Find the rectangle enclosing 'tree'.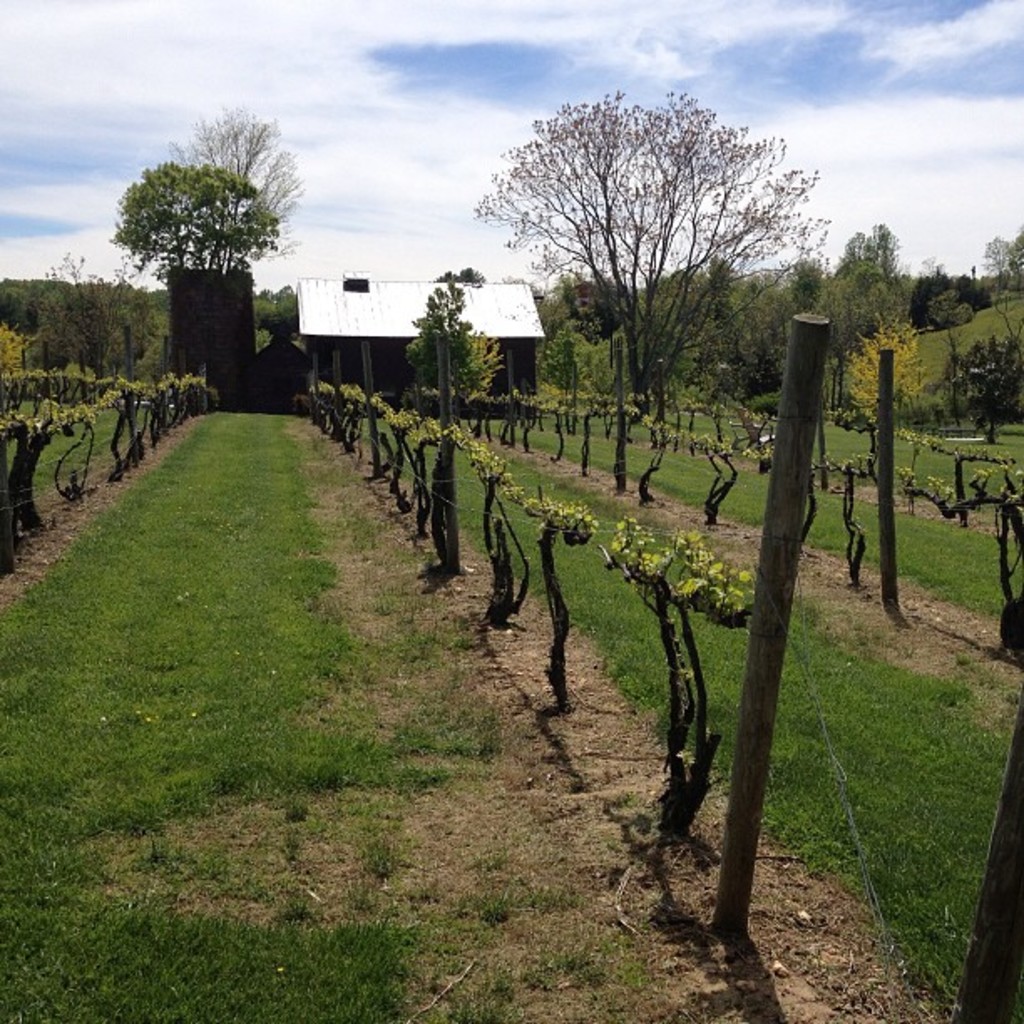
BBox(935, 325, 1022, 445).
